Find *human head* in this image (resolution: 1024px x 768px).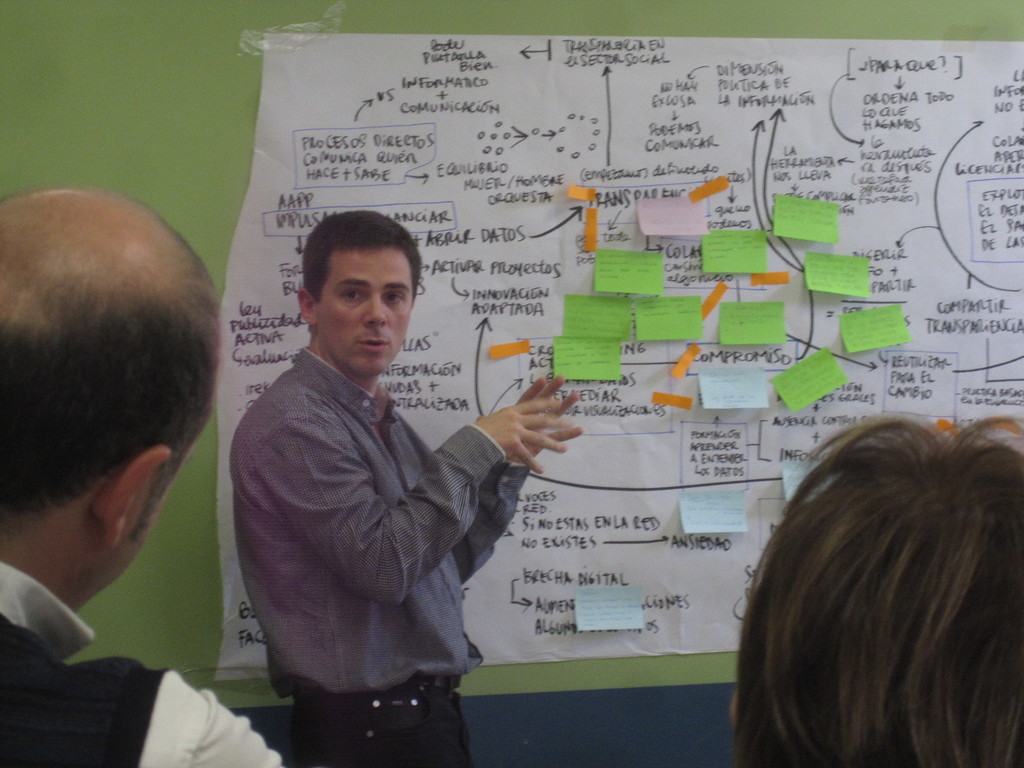
0:193:214:616.
